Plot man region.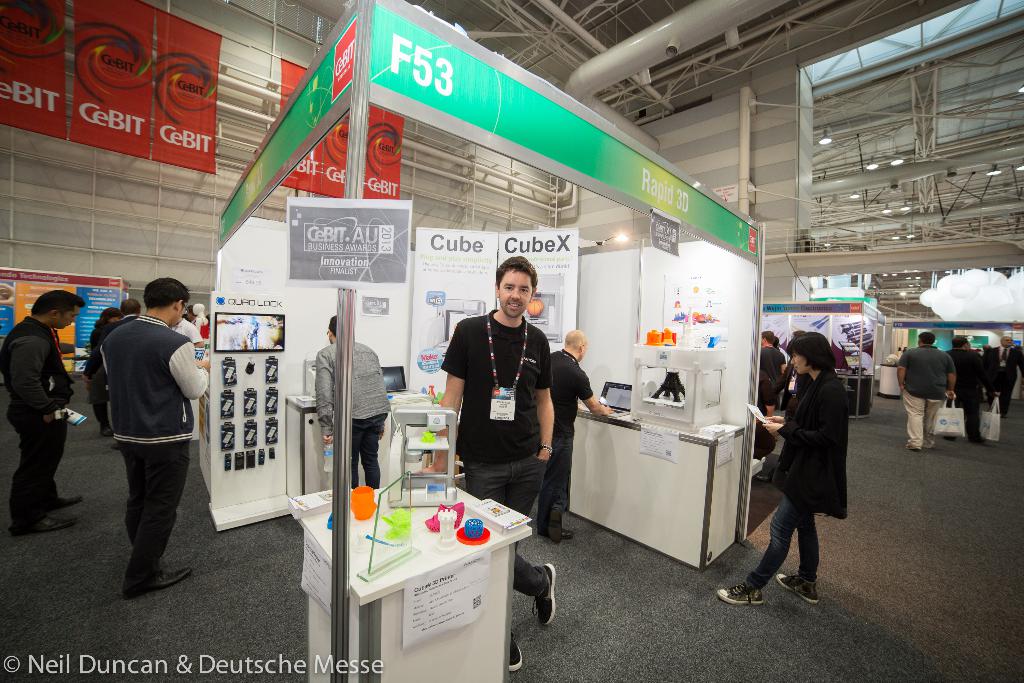
Plotted at x1=948 y1=335 x2=993 y2=444.
